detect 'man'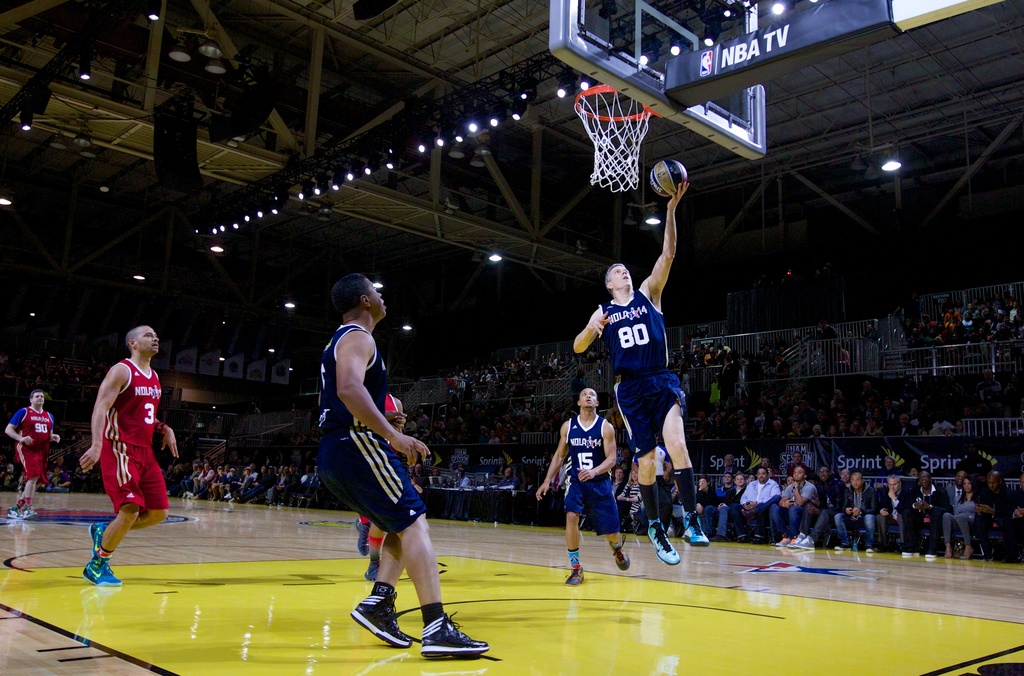
rect(536, 377, 630, 590)
